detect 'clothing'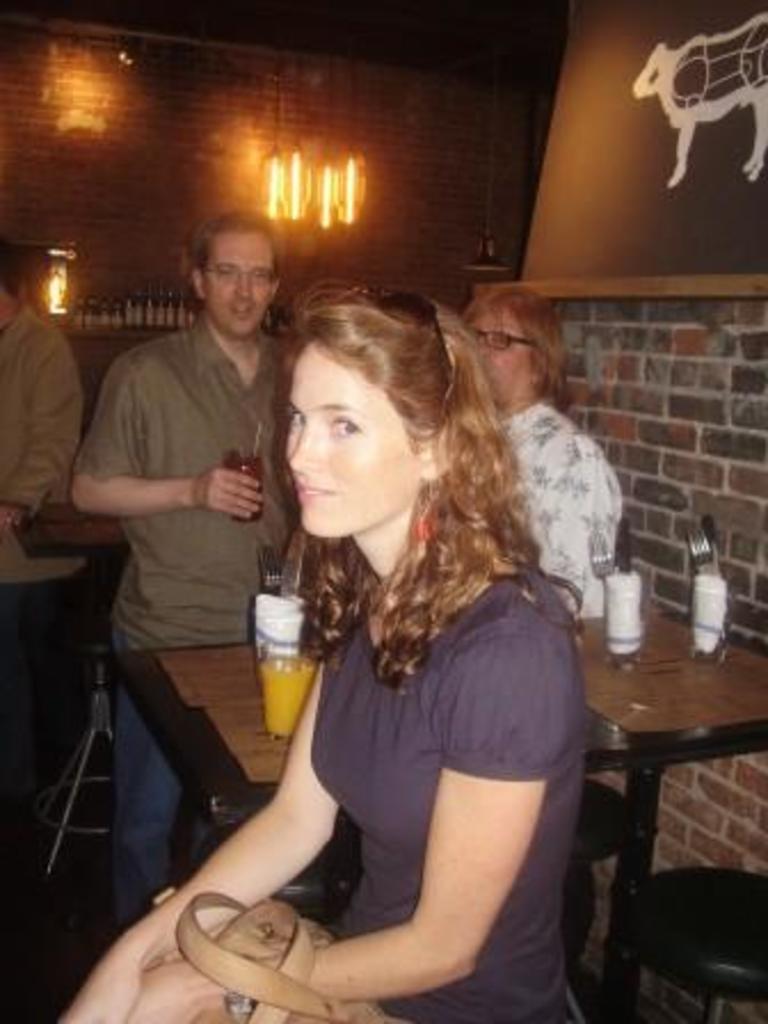
Rect(0, 581, 37, 789)
